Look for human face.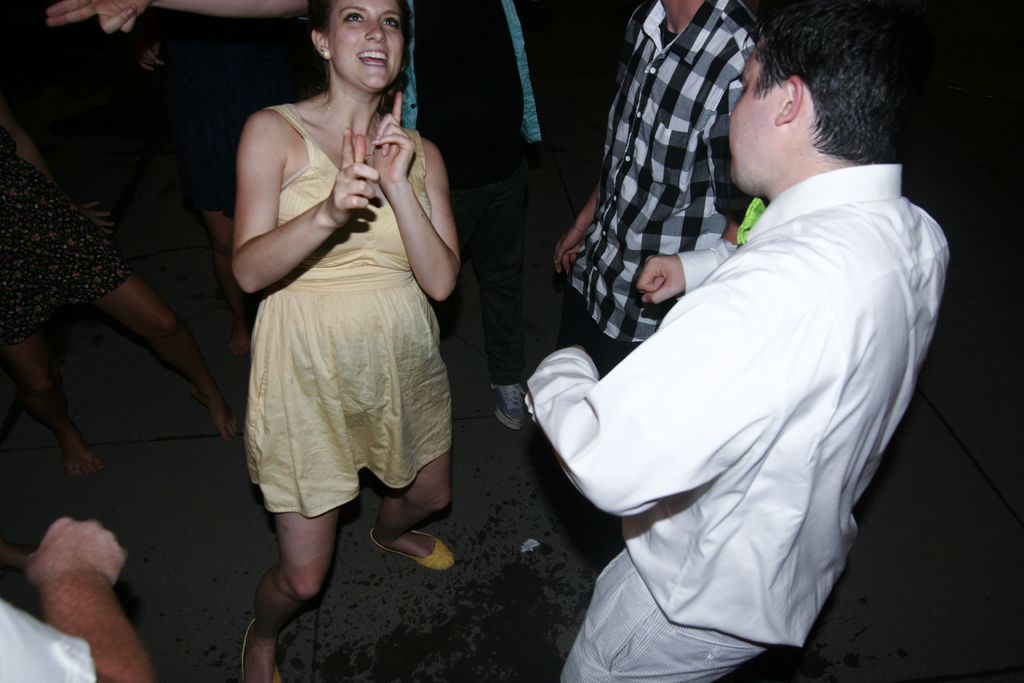
Found: x1=326, y1=0, x2=404, y2=93.
